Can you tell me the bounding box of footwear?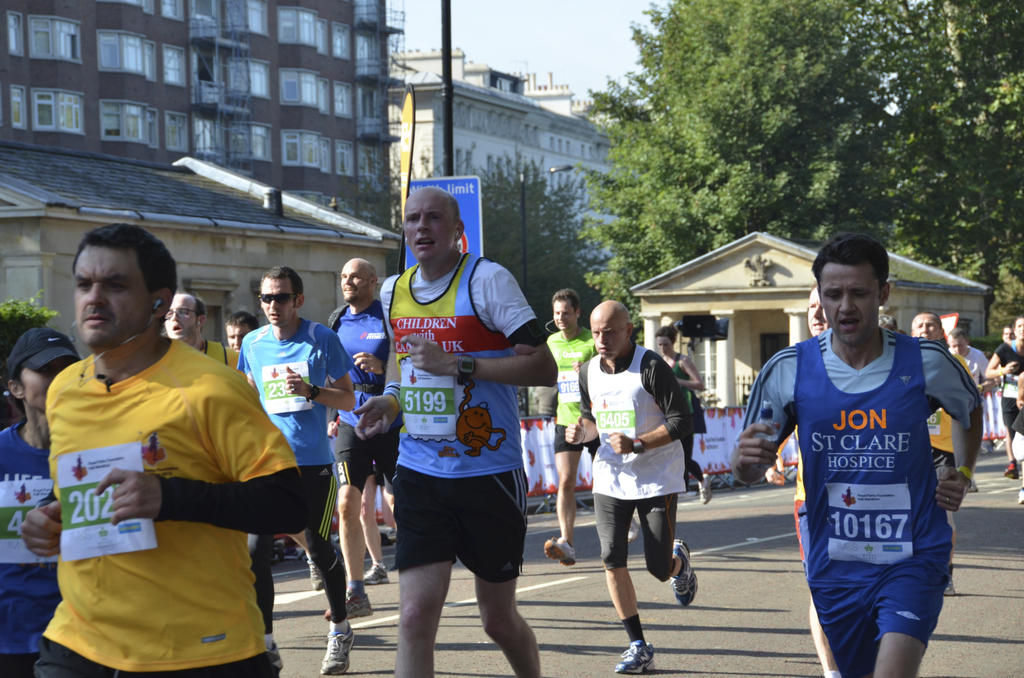
544, 536, 581, 569.
